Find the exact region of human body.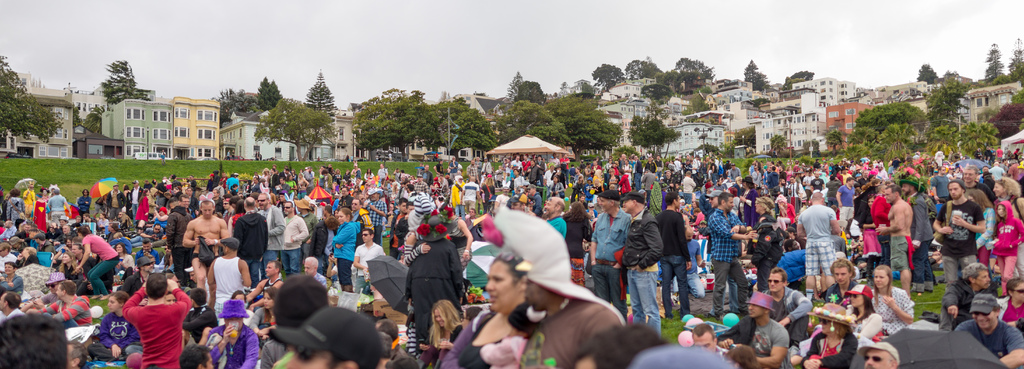
Exact region: 310:212:329:259.
